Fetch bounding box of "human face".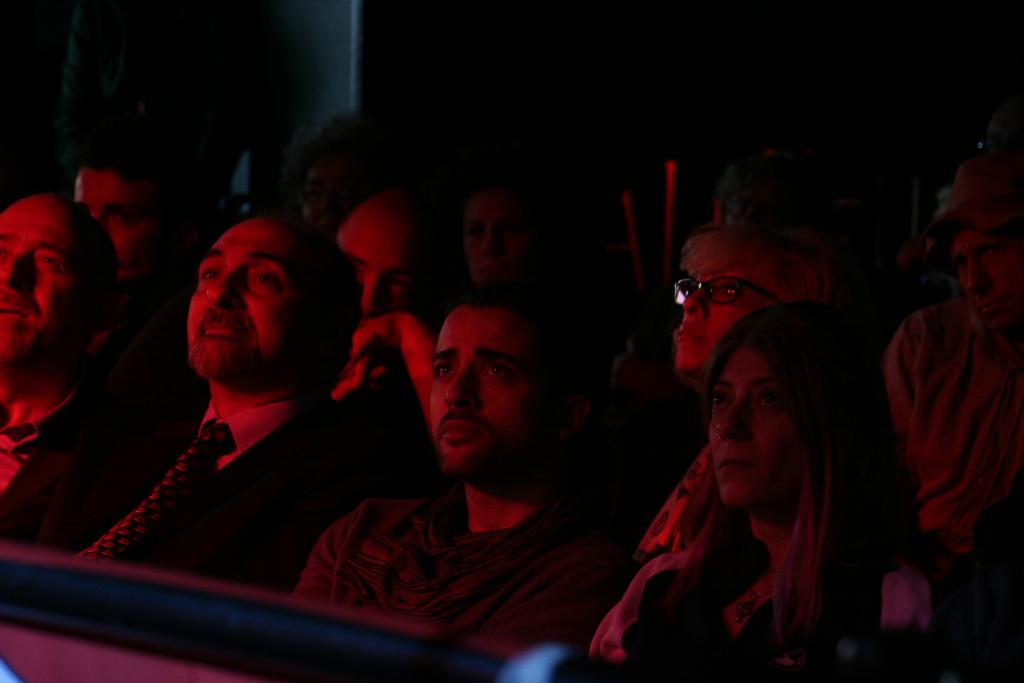
Bbox: (x1=0, y1=199, x2=94, y2=354).
